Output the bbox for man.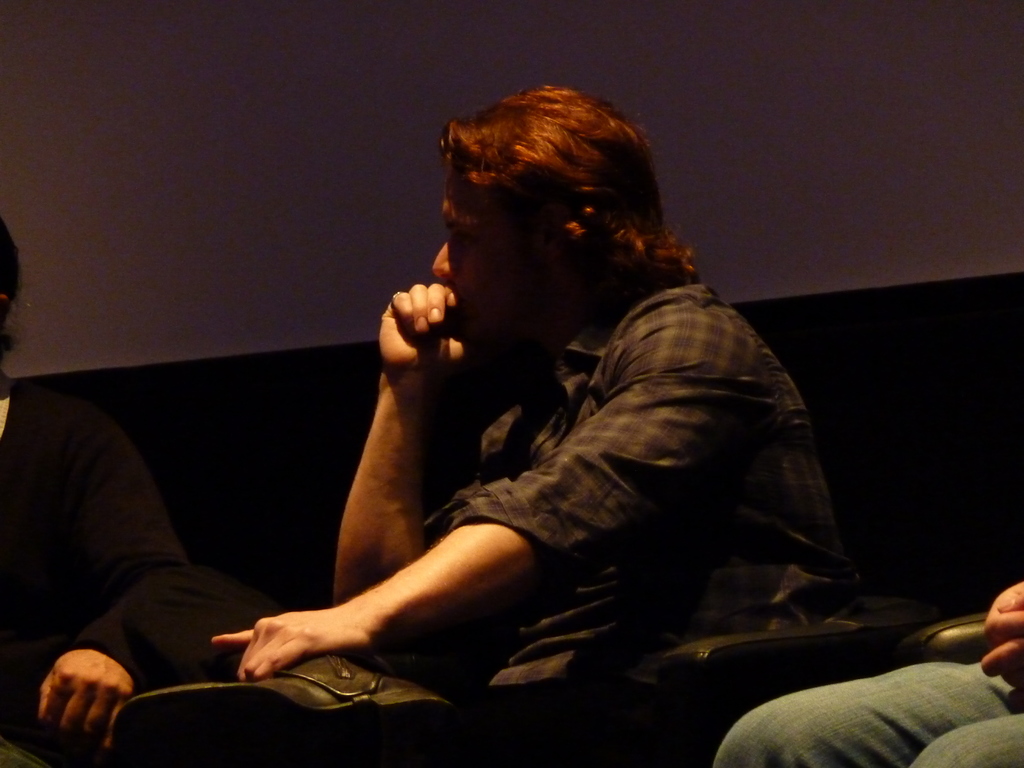
(200, 109, 913, 732).
